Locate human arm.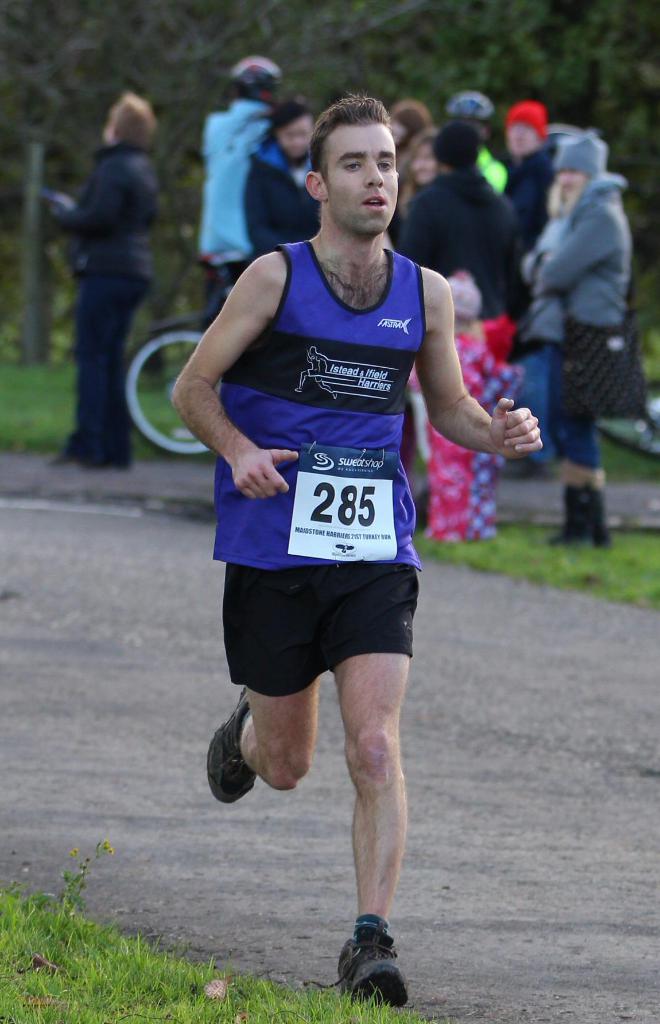
Bounding box: <bbox>517, 221, 565, 288</bbox>.
